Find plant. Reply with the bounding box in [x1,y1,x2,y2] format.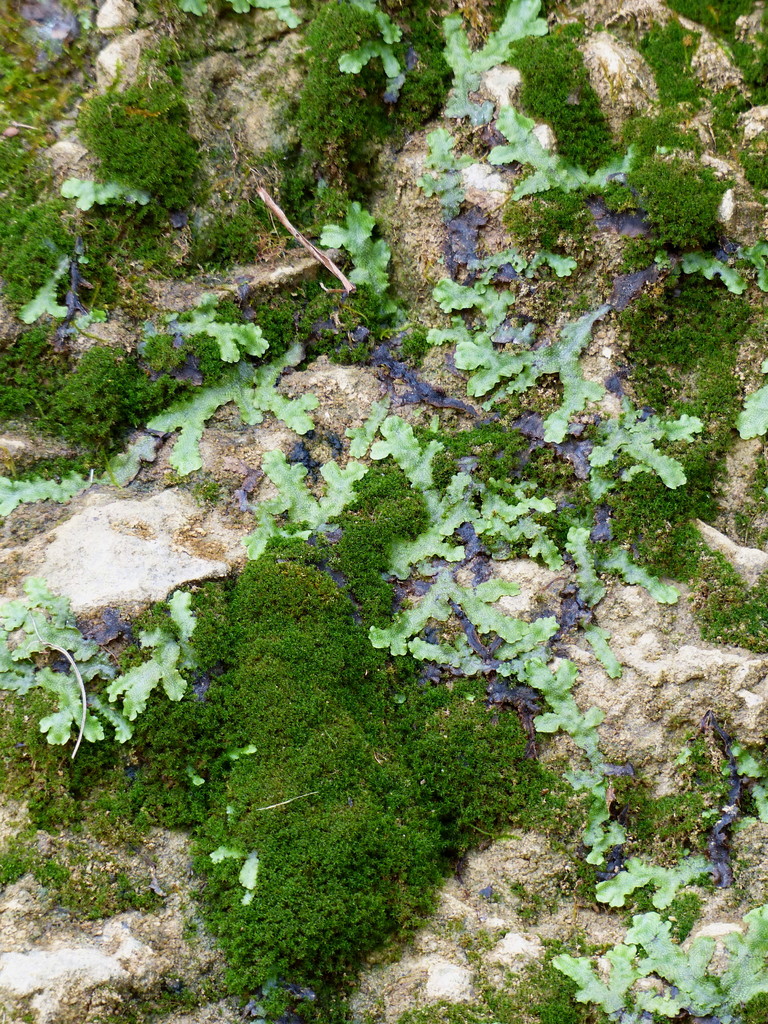
[100,1001,135,1022].
